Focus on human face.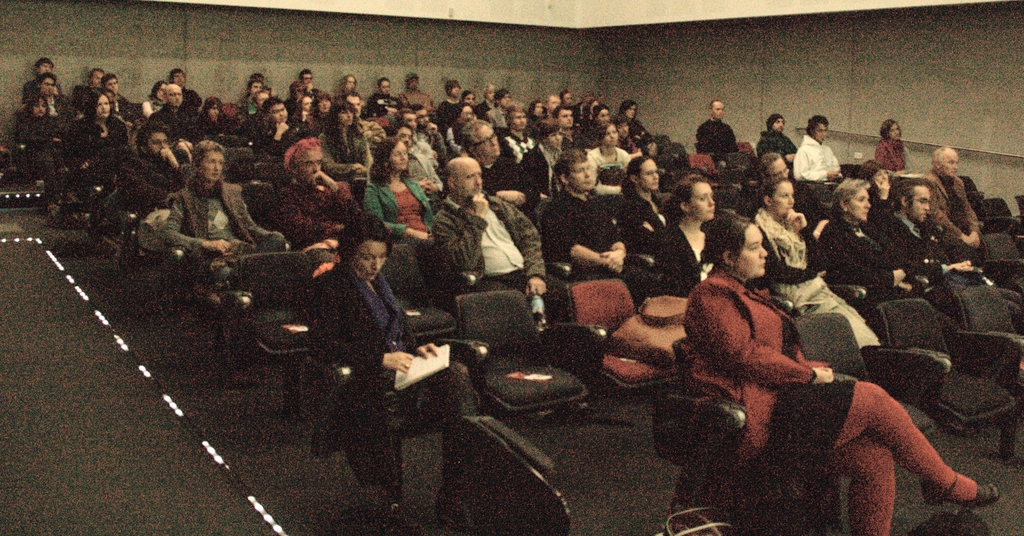
Focused at crop(596, 108, 609, 125).
